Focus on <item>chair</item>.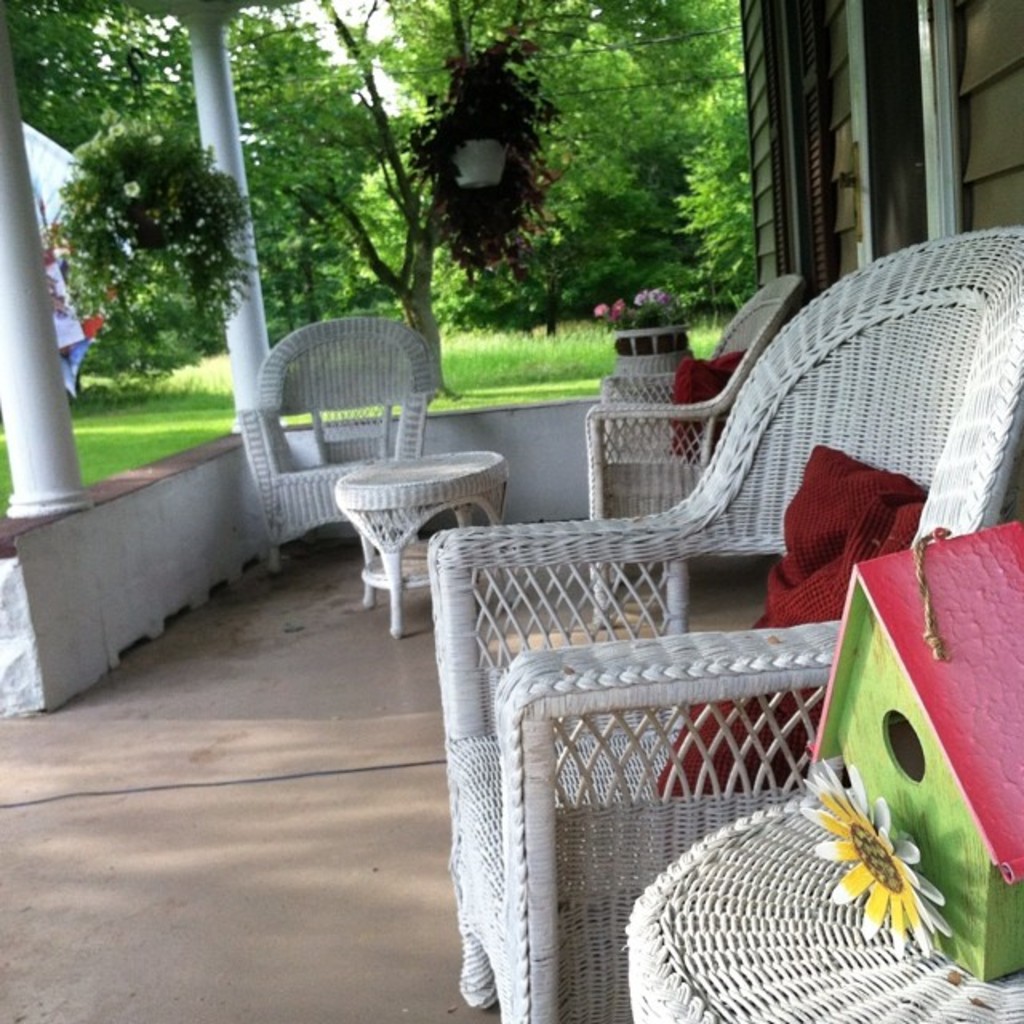
Focused at (224, 309, 435, 579).
